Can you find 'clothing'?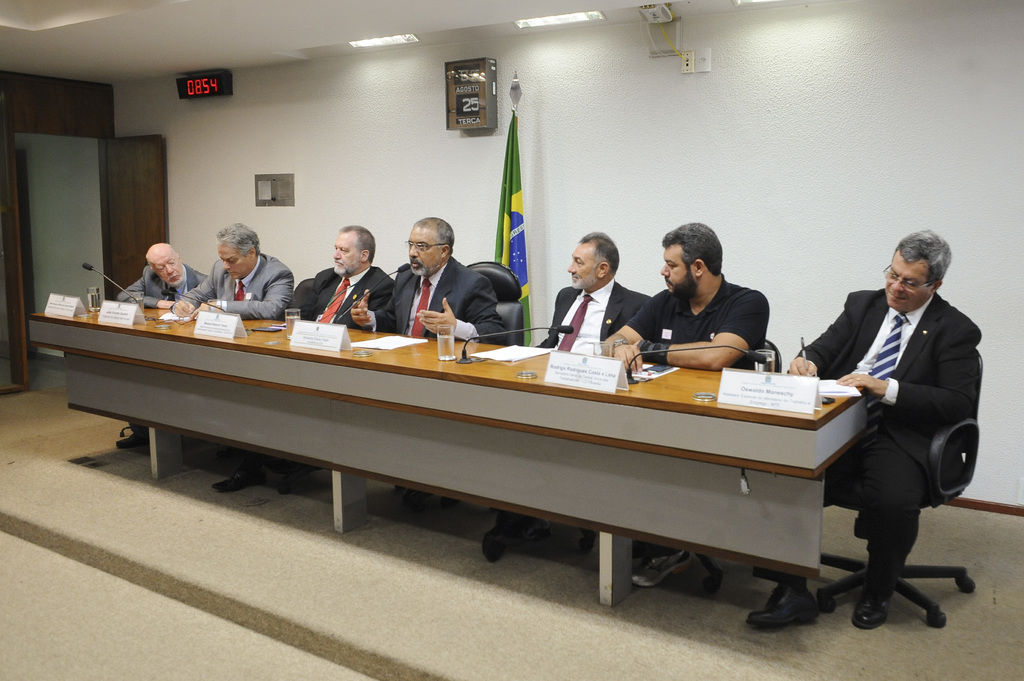
Yes, bounding box: bbox=[115, 267, 207, 423].
